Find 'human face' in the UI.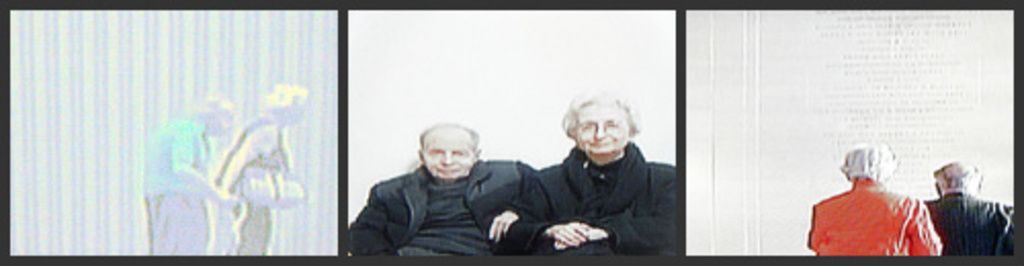
UI element at crop(420, 129, 477, 178).
